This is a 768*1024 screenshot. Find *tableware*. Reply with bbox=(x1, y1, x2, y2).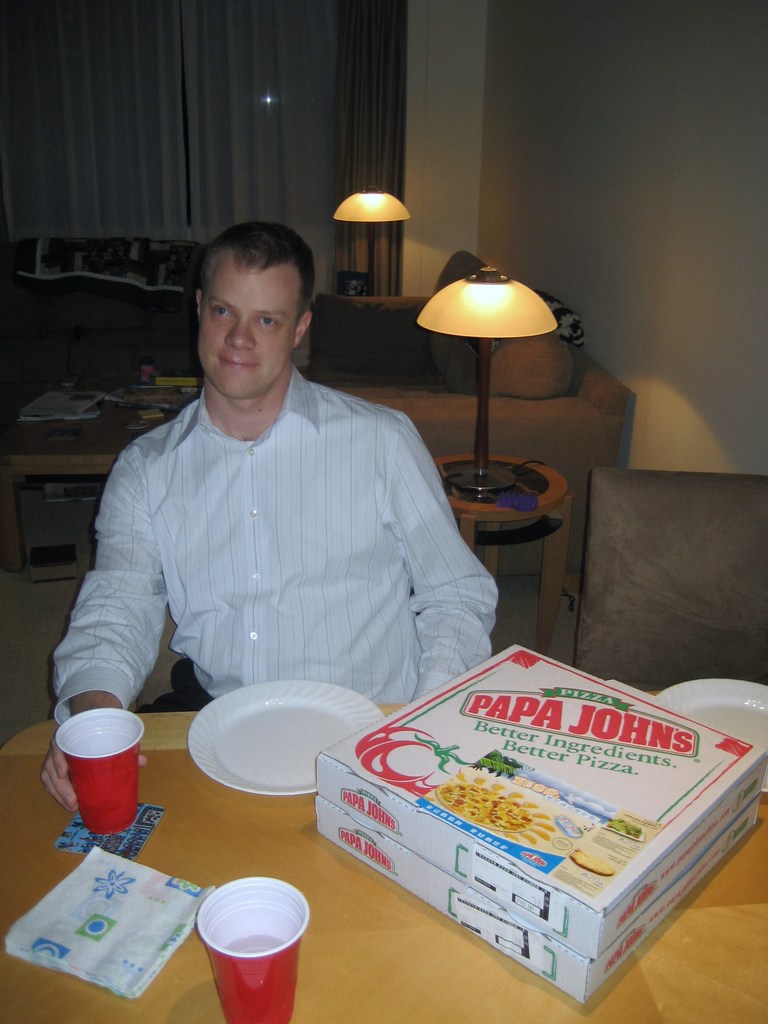
bbox=(661, 678, 767, 790).
